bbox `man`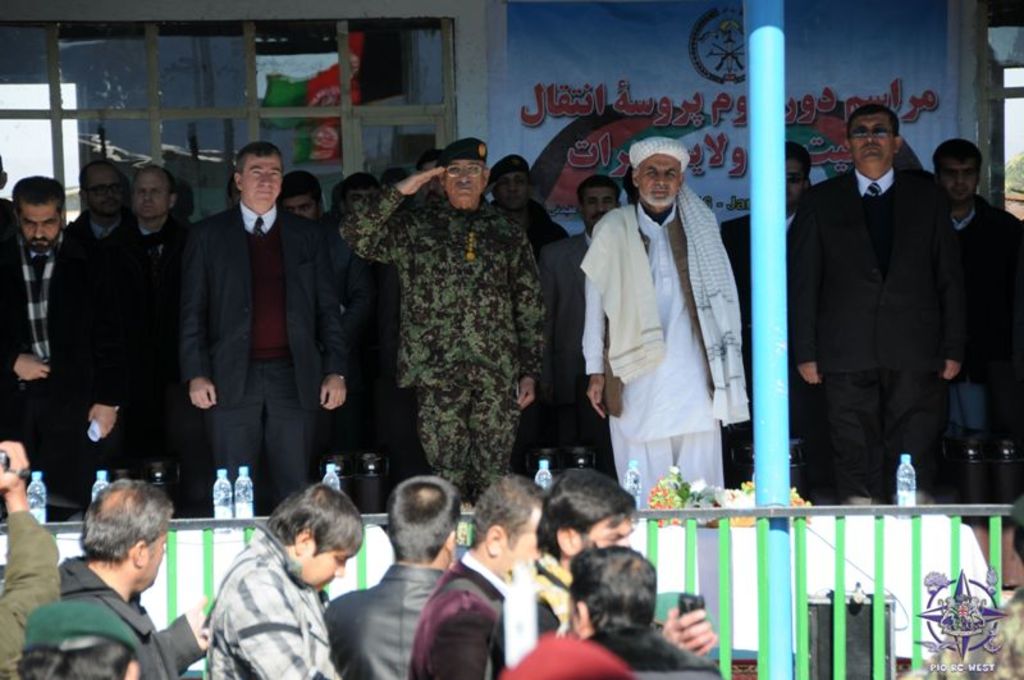
90/156/187/517
